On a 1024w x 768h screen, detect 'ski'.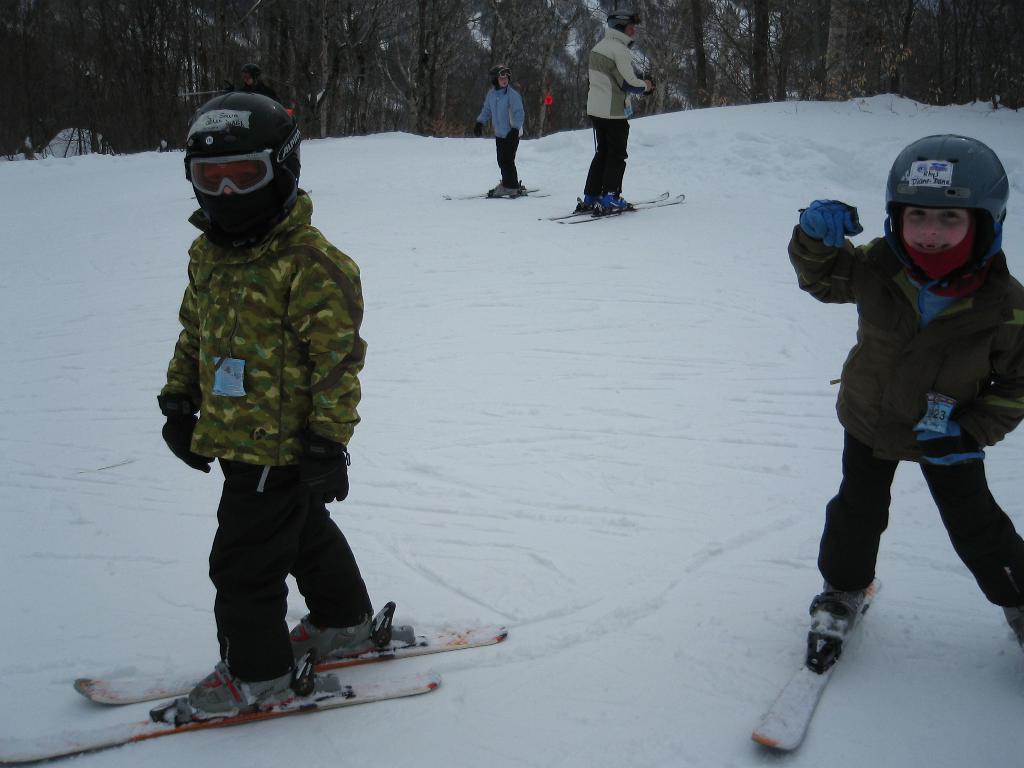
535/189/685/230.
